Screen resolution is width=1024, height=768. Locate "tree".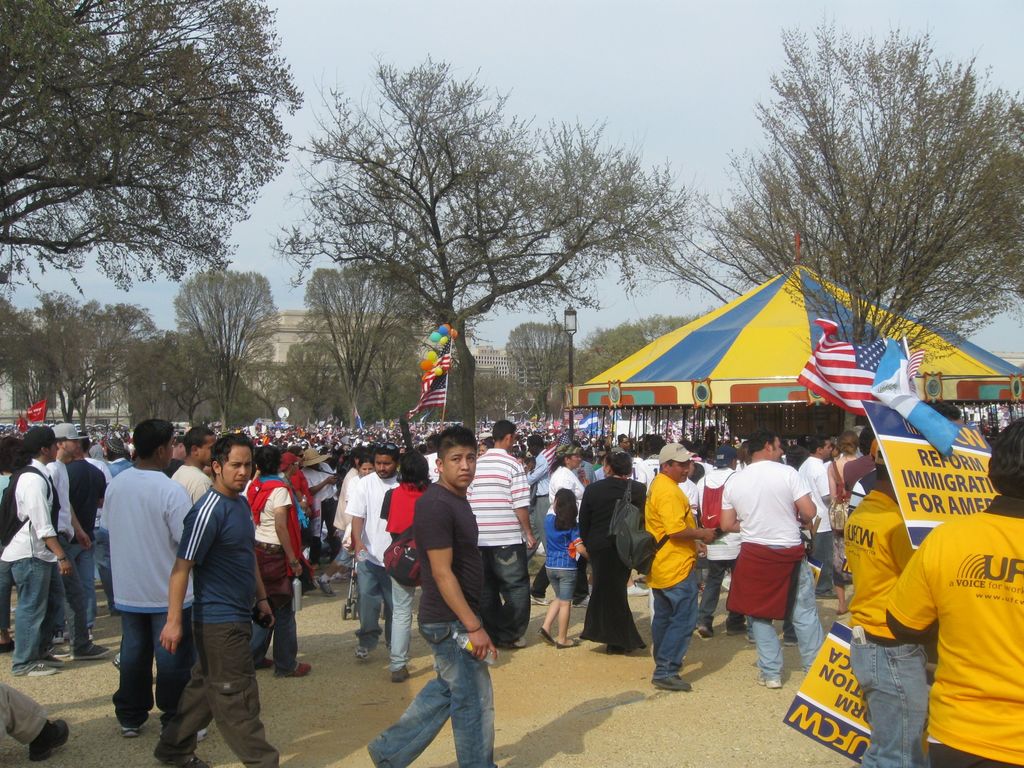
x1=0, y1=0, x2=305, y2=306.
